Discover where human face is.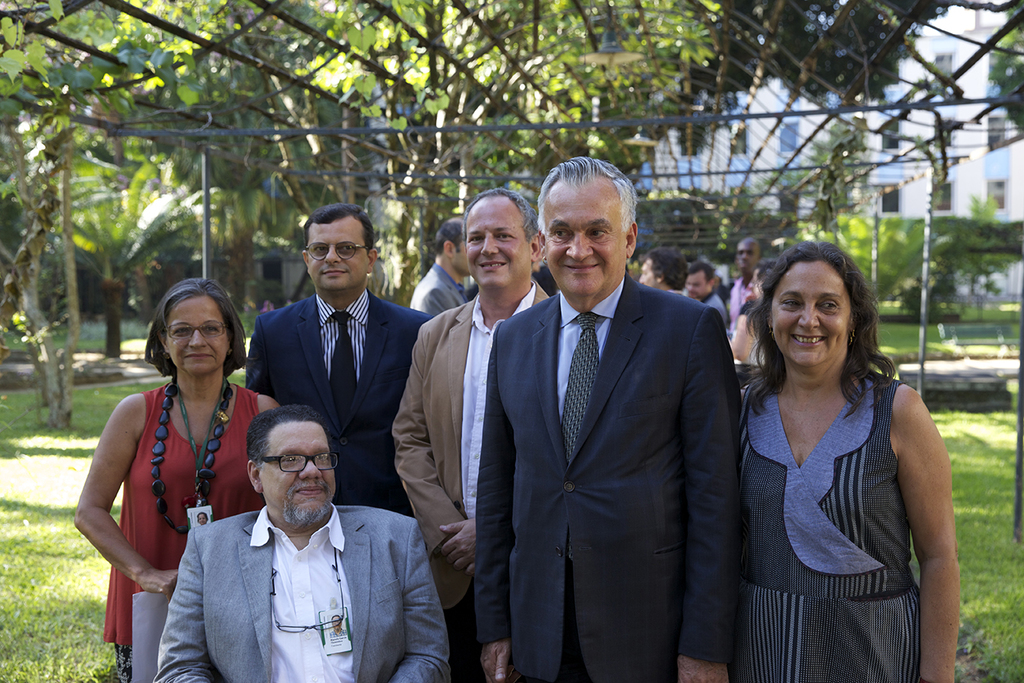
Discovered at [640,258,658,290].
